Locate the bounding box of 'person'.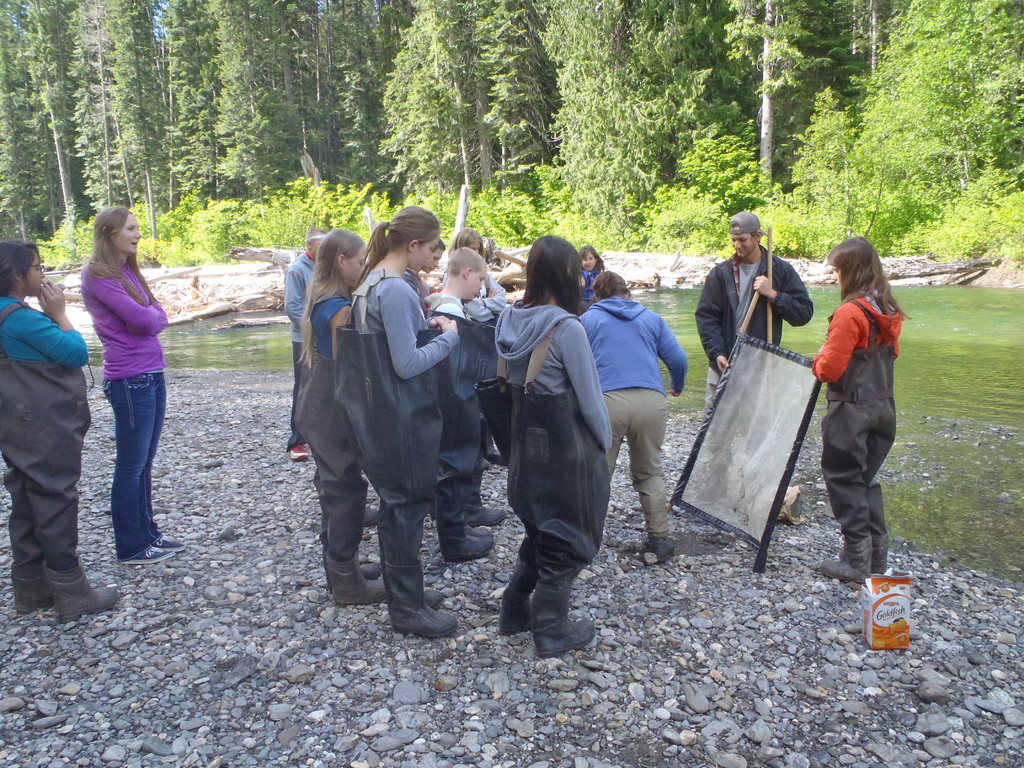
Bounding box: detection(412, 216, 506, 339).
